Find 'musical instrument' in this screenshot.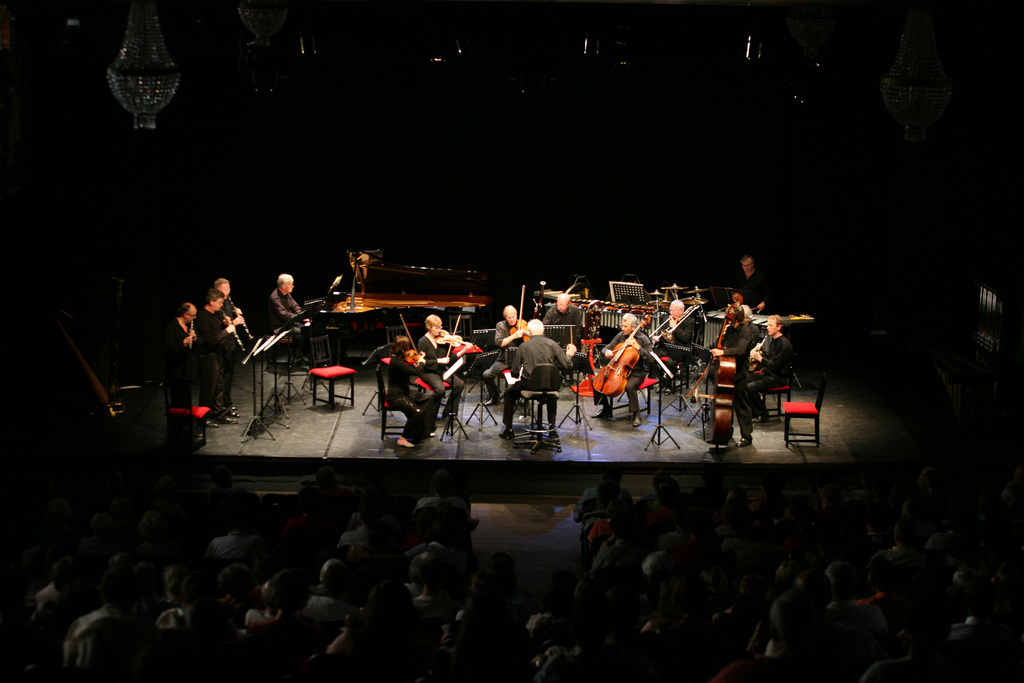
The bounding box for 'musical instrument' is rect(189, 321, 196, 350).
